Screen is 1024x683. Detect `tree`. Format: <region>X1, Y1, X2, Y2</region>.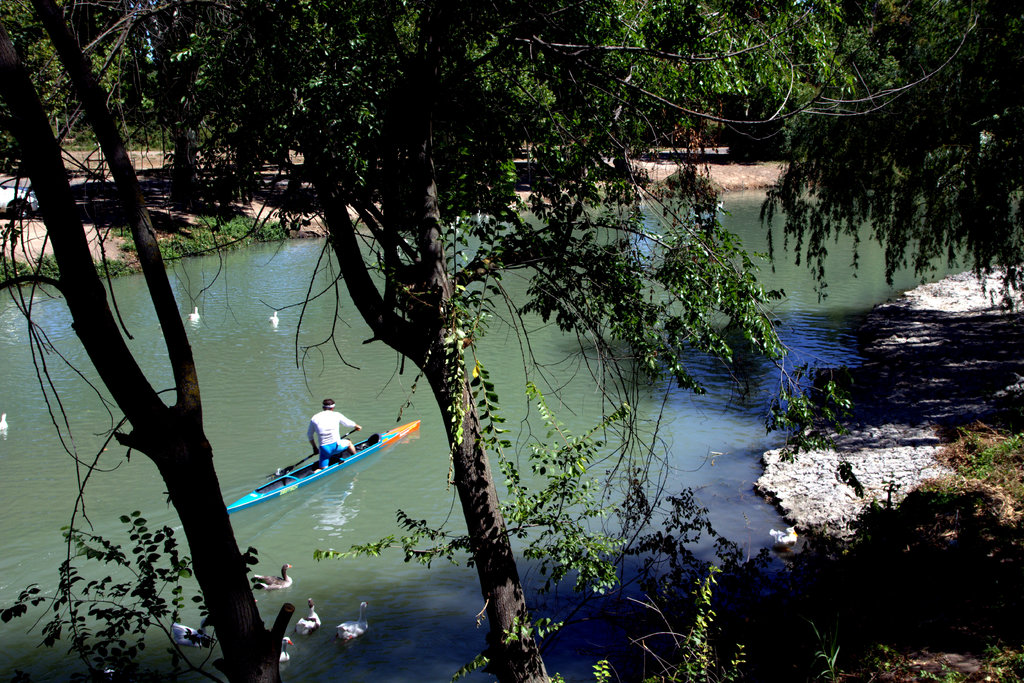
<region>92, 0, 266, 209</region>.
